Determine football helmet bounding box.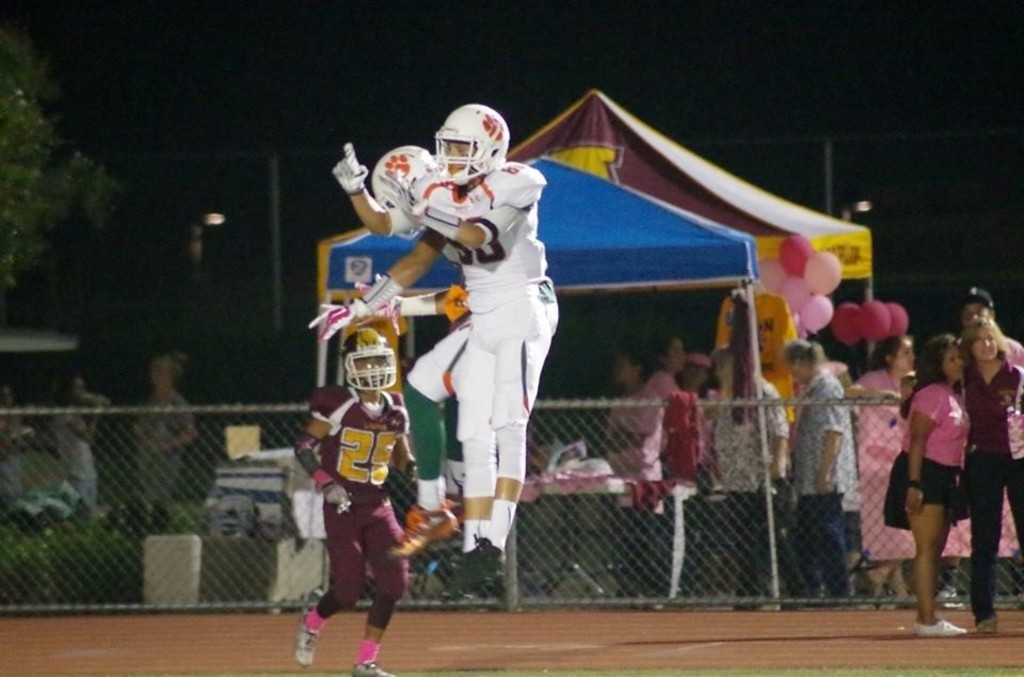
Determined: [left=420, top=100, right=502, bottom=186].
